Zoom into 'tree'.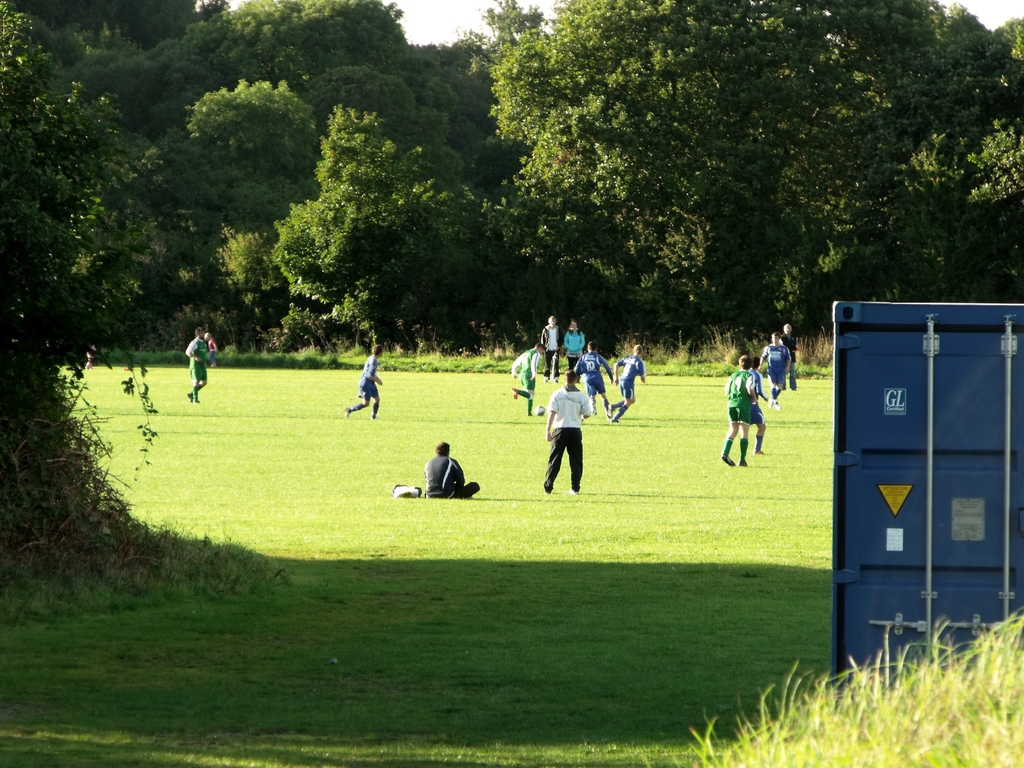
Zoom target: 259 99 430 342.
